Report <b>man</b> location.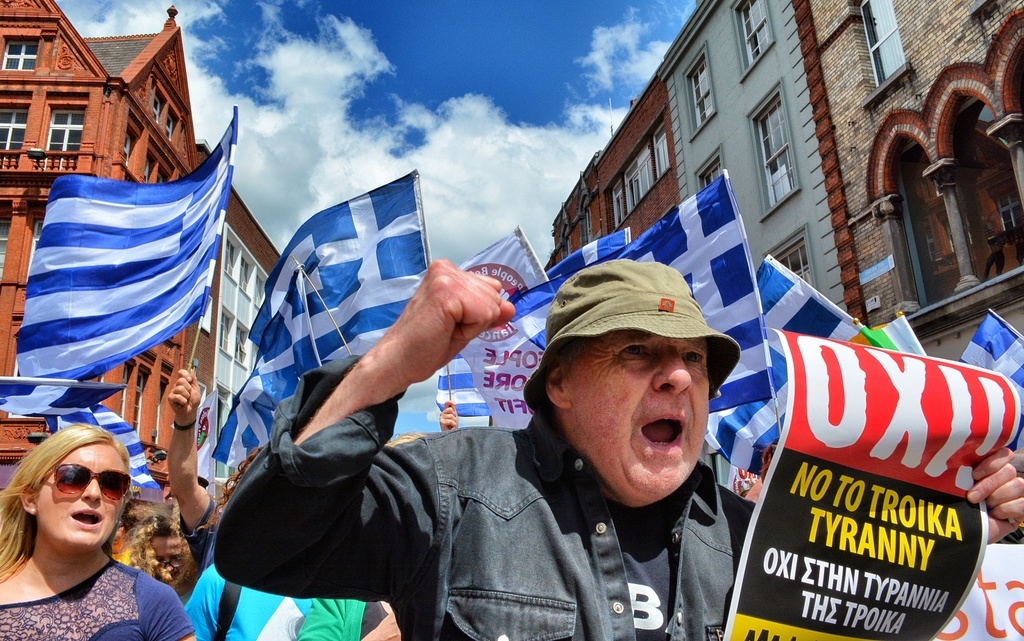
Report: [211,257,1023,640].
